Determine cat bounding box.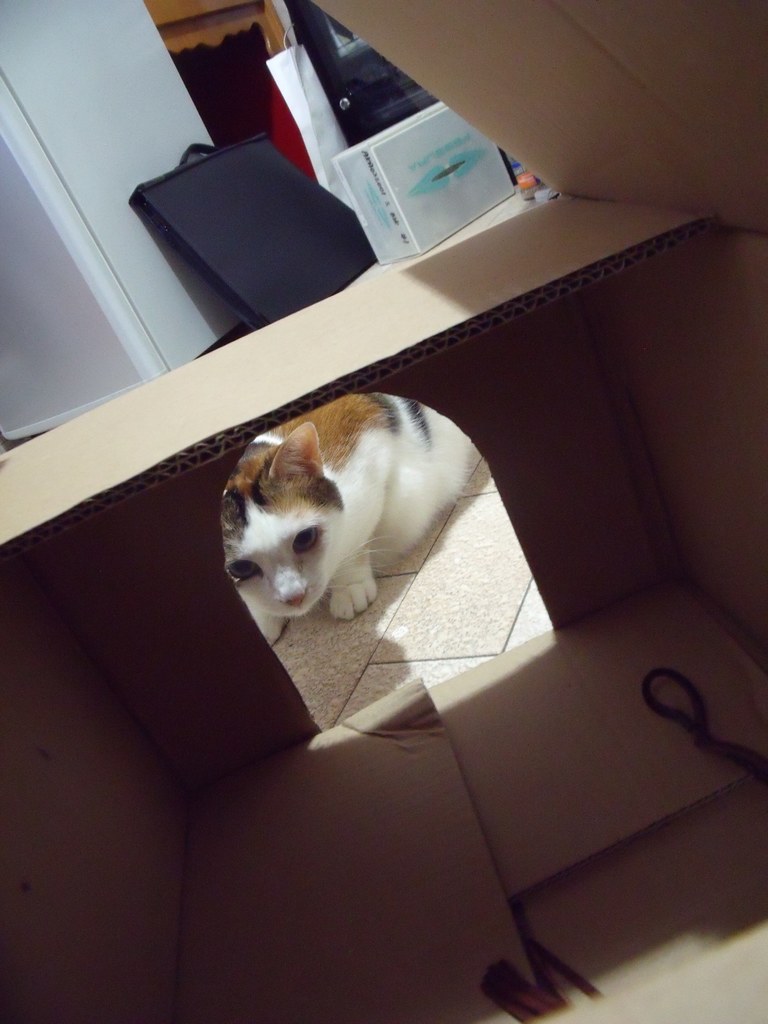
Determined: bbox=(219, 390, 488, 646).
